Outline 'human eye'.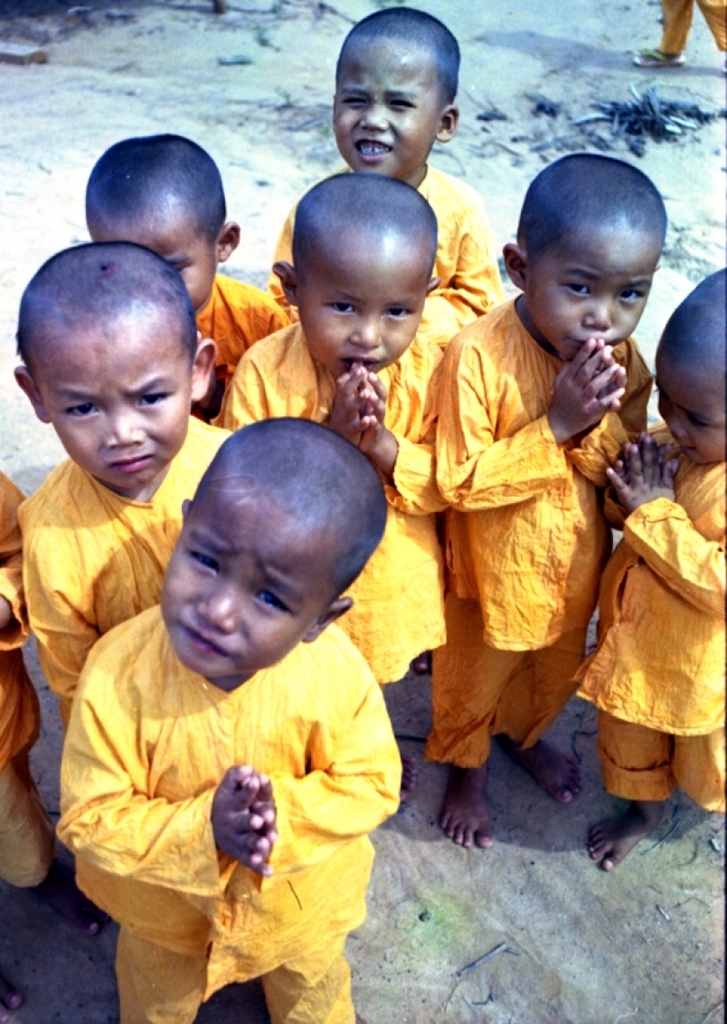
Outline: [173,263,191,275].
